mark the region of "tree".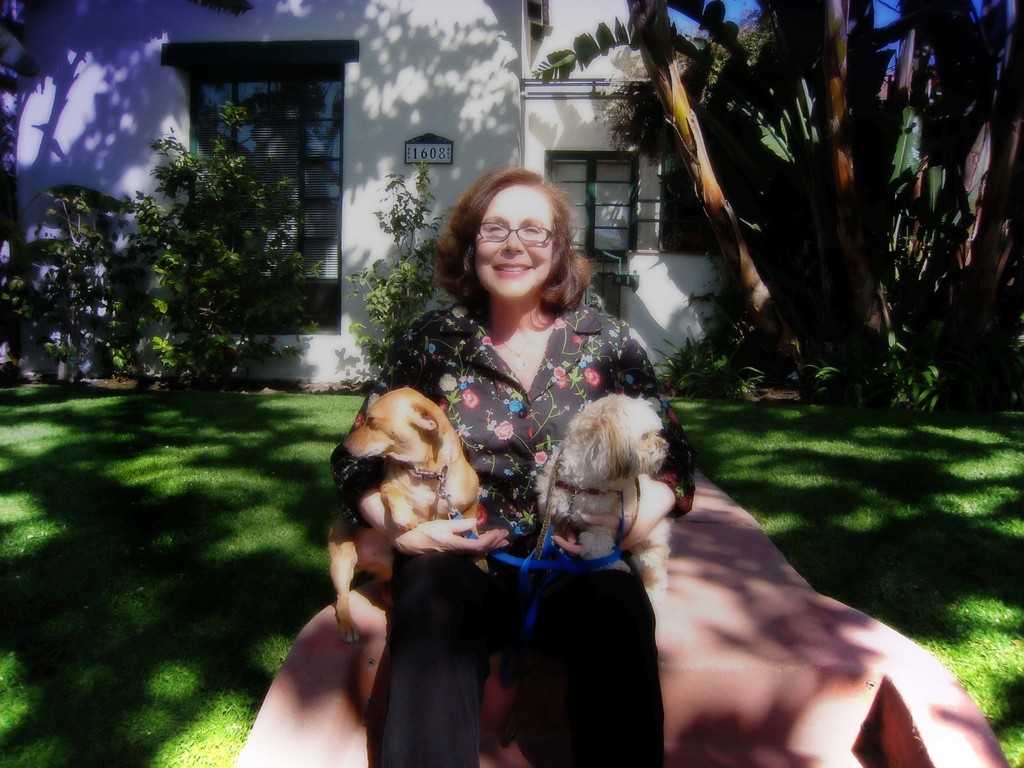
Region: 626/0/982/402.
